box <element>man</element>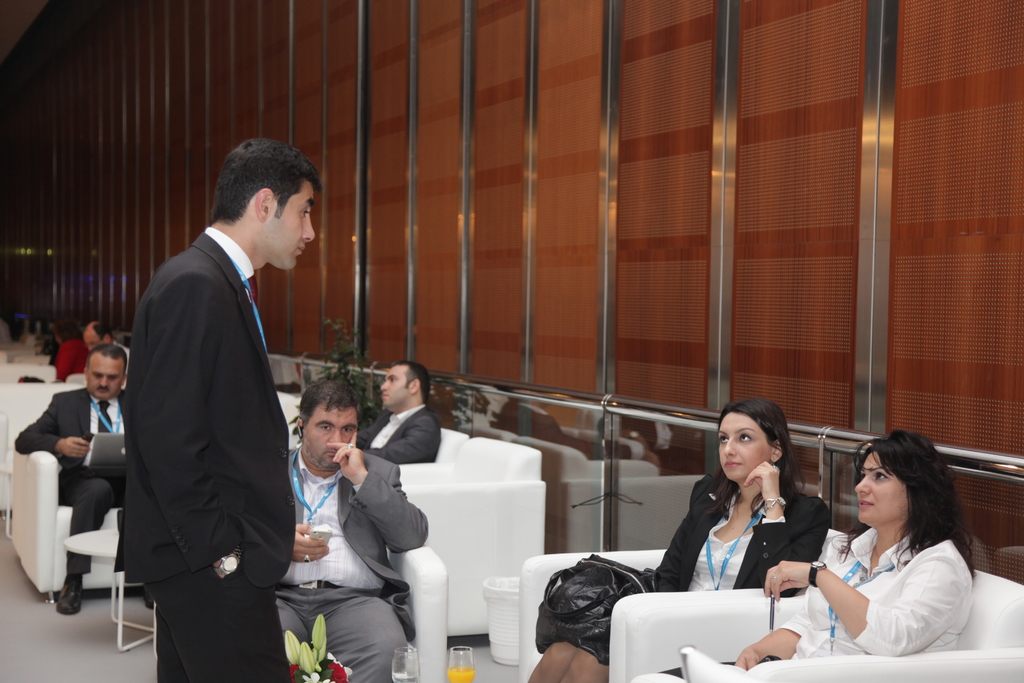
box(12, 343, 154, 614)
